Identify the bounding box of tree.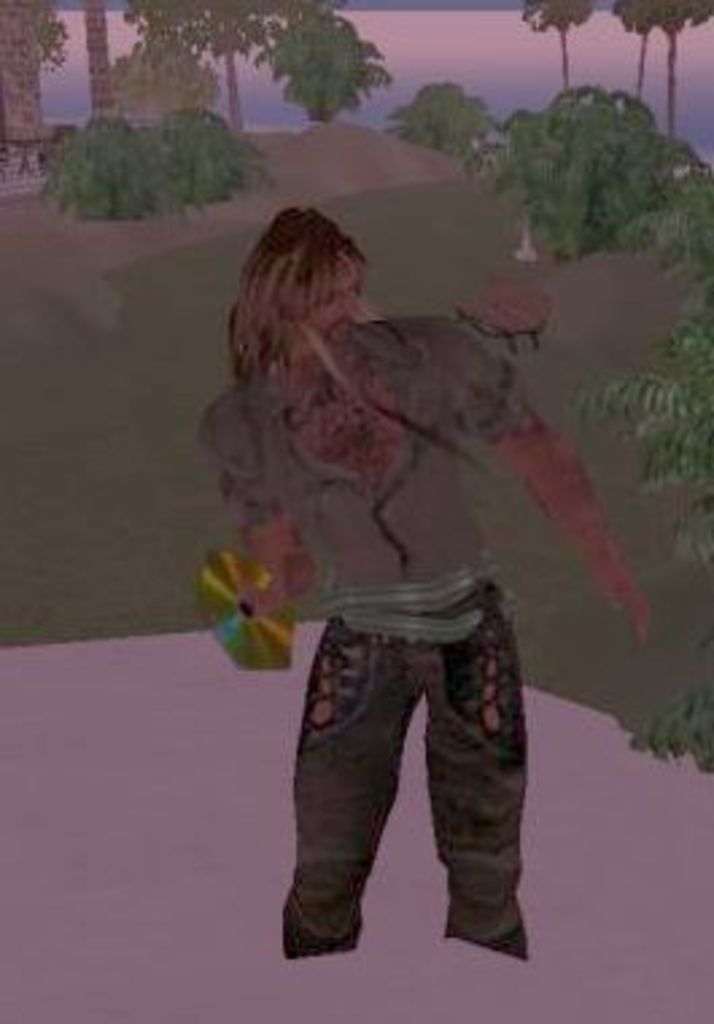
[0,0,59,148].
